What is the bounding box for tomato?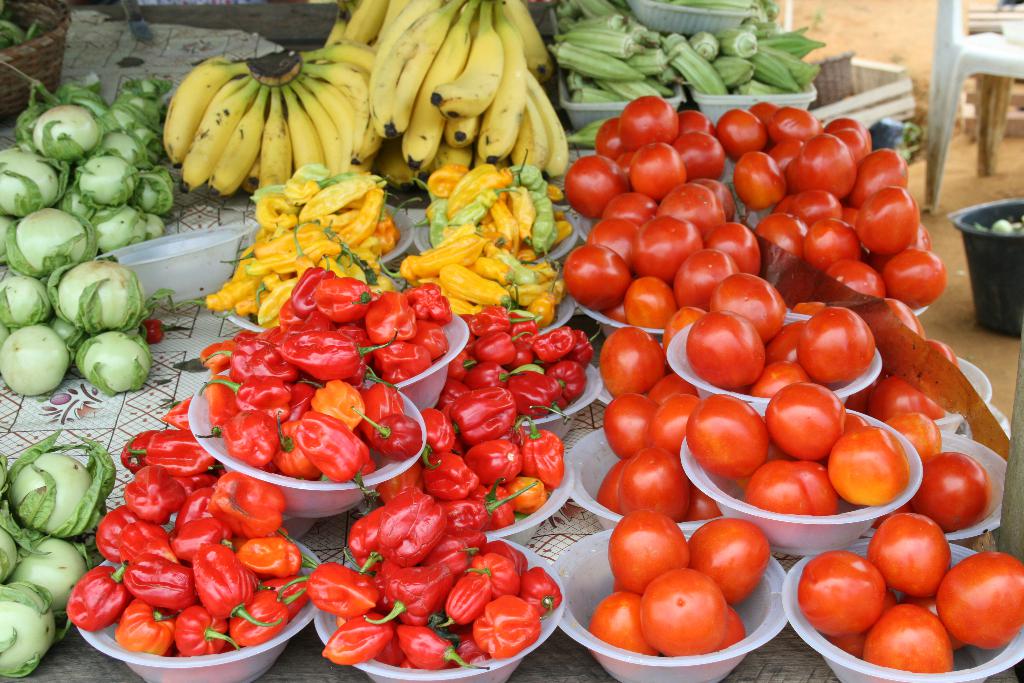
(657,183,717,233).
